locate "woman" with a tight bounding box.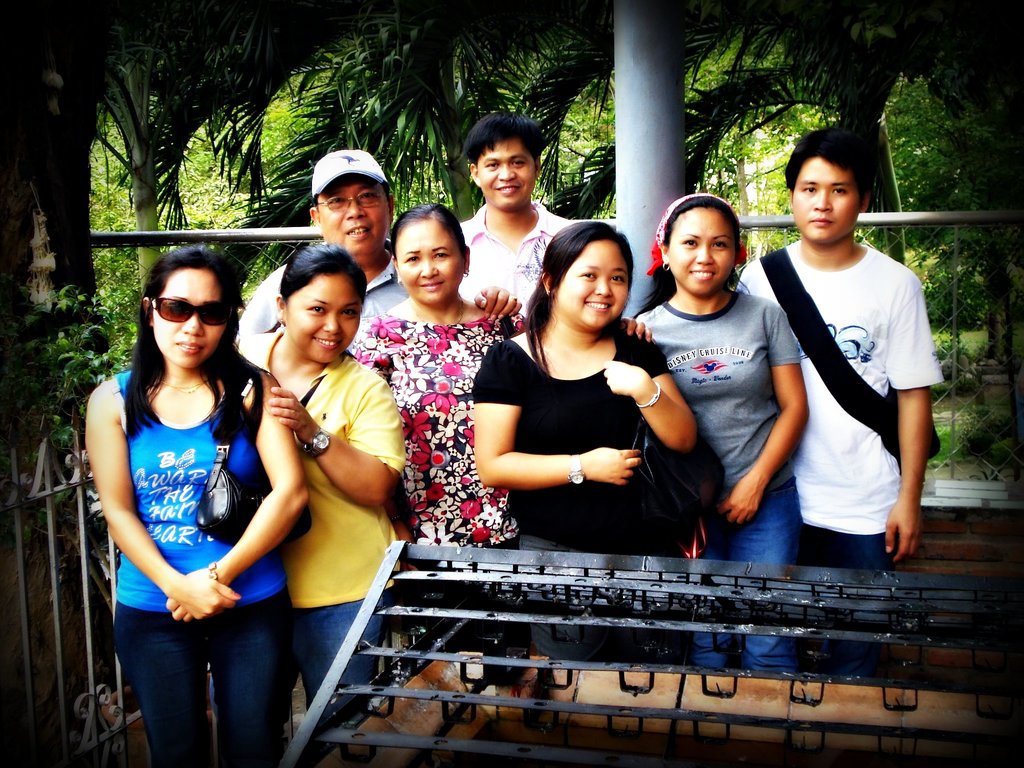
bbox(335, 202, 525, 660).
